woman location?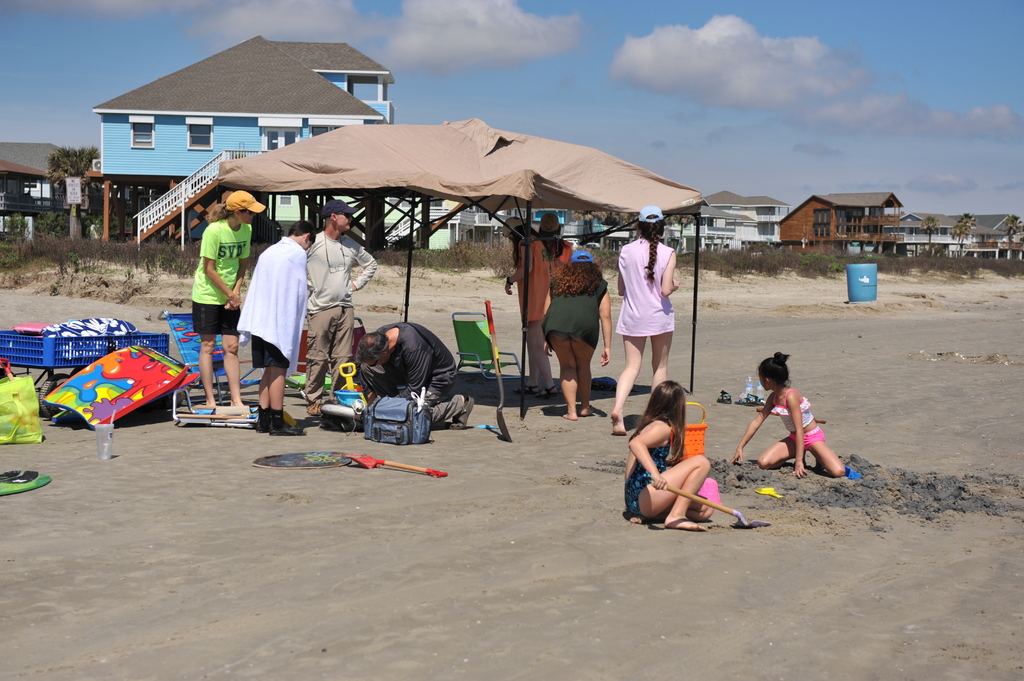
BBox(608, 207, 692, 413)
